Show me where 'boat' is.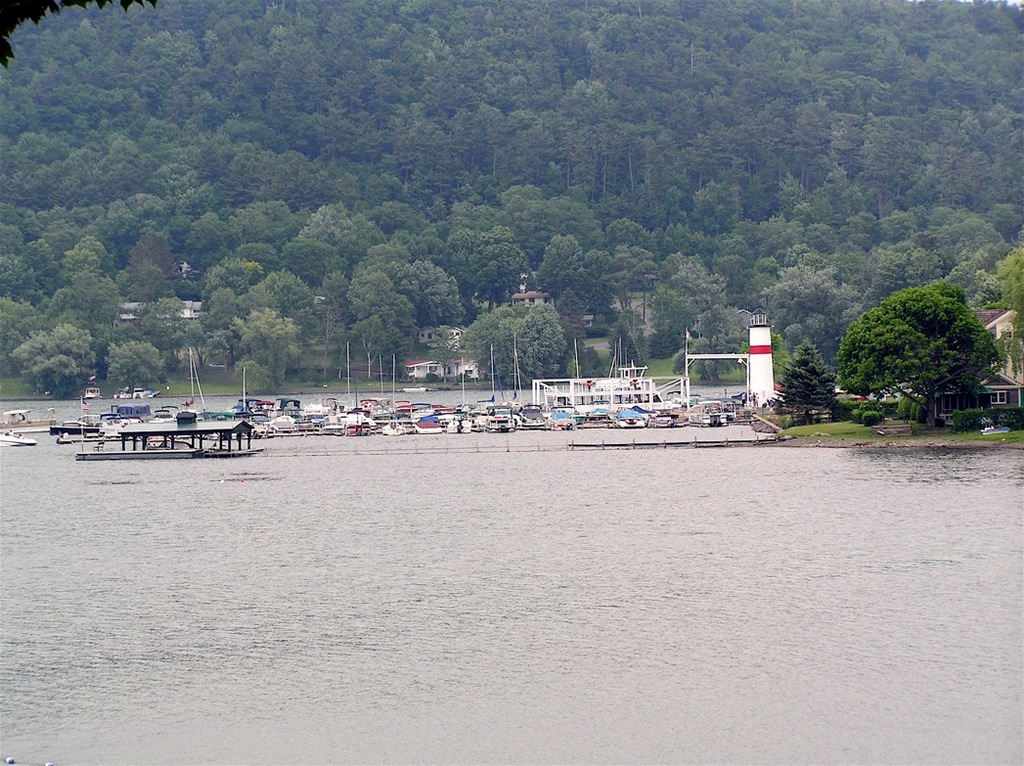
'boat' is at {"x1": 184, "y1": 358, "x2": 206, "y2": 414}.
